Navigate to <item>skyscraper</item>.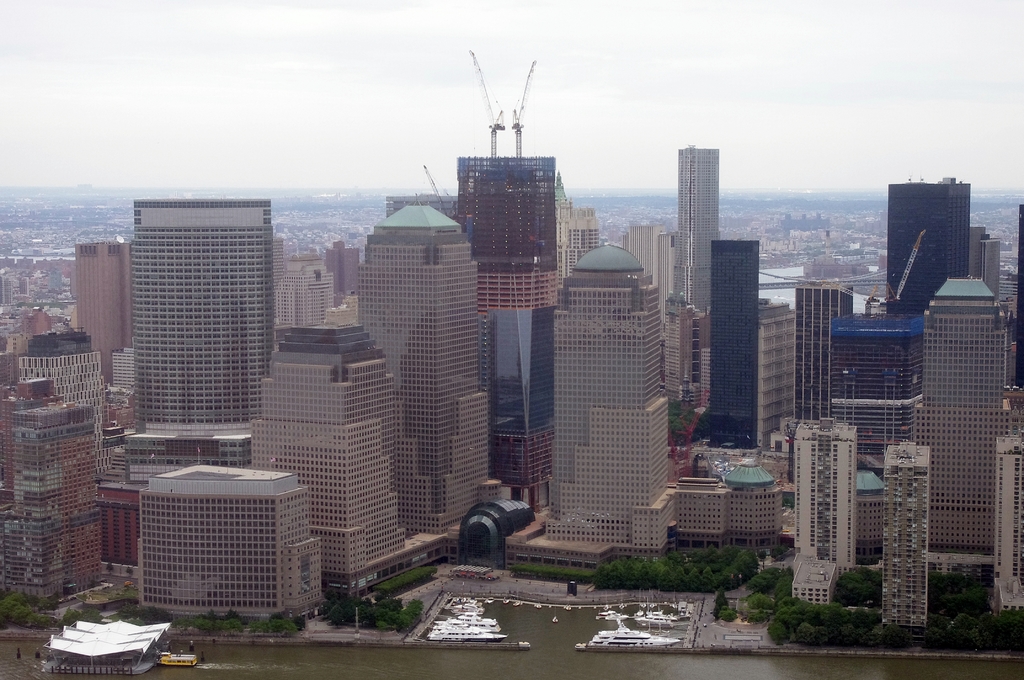
Navigation target: <bbox>127, 197, 272, 432</bbox>.
